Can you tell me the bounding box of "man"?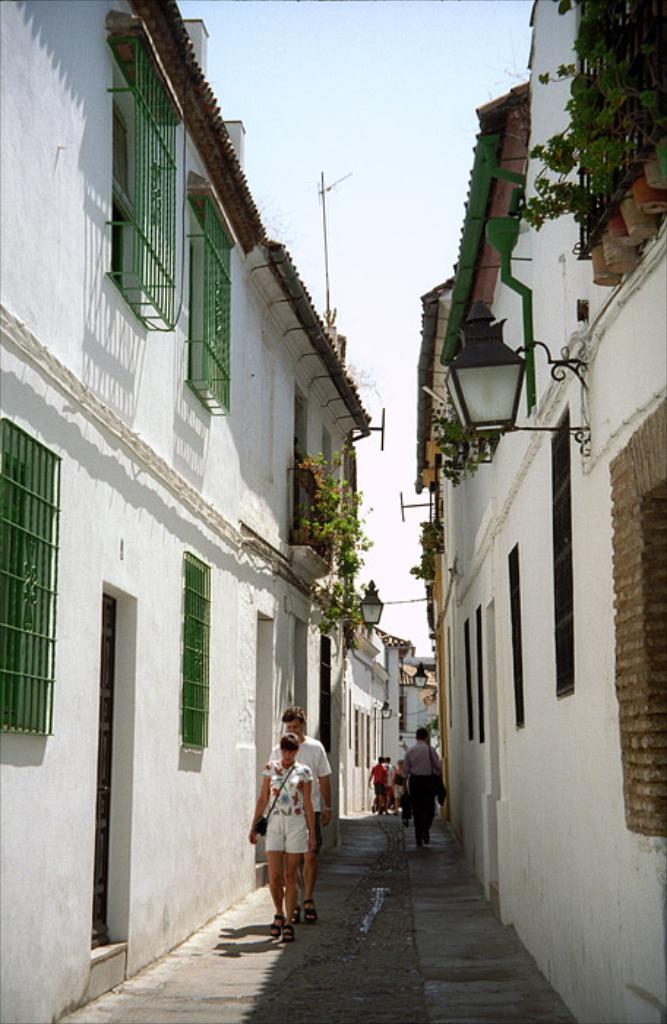
{"x1": 262, "y1": 704, "x2": 336, "y2": 923}.
